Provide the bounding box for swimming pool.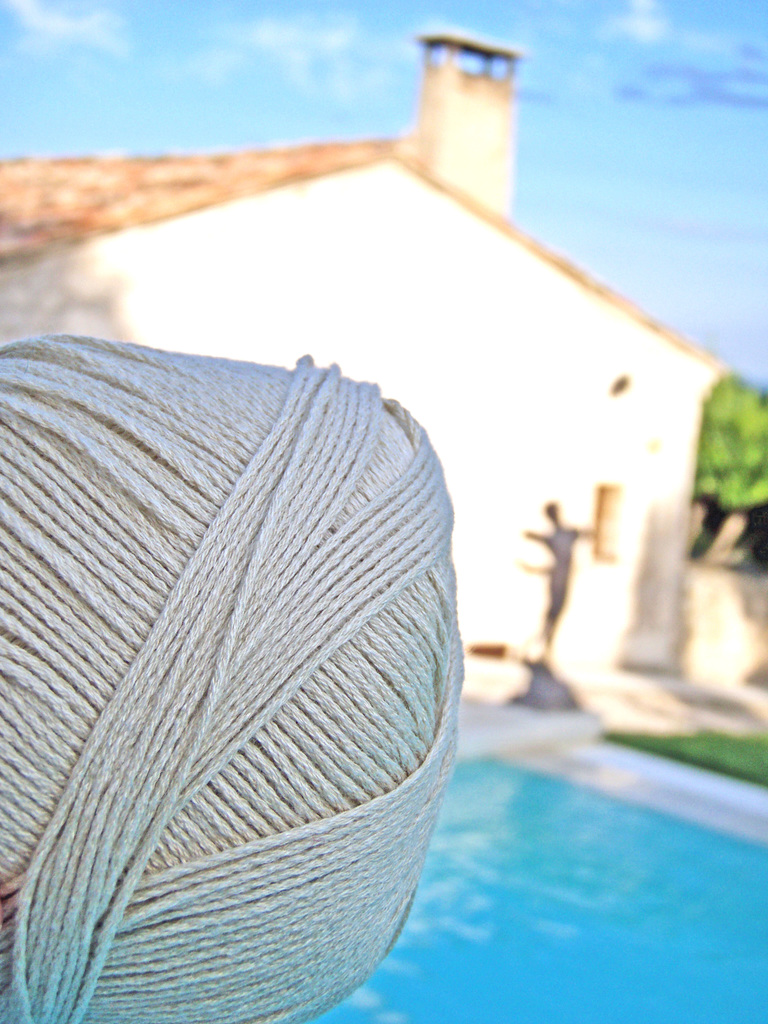
region(316, 746, 767, 1023).
